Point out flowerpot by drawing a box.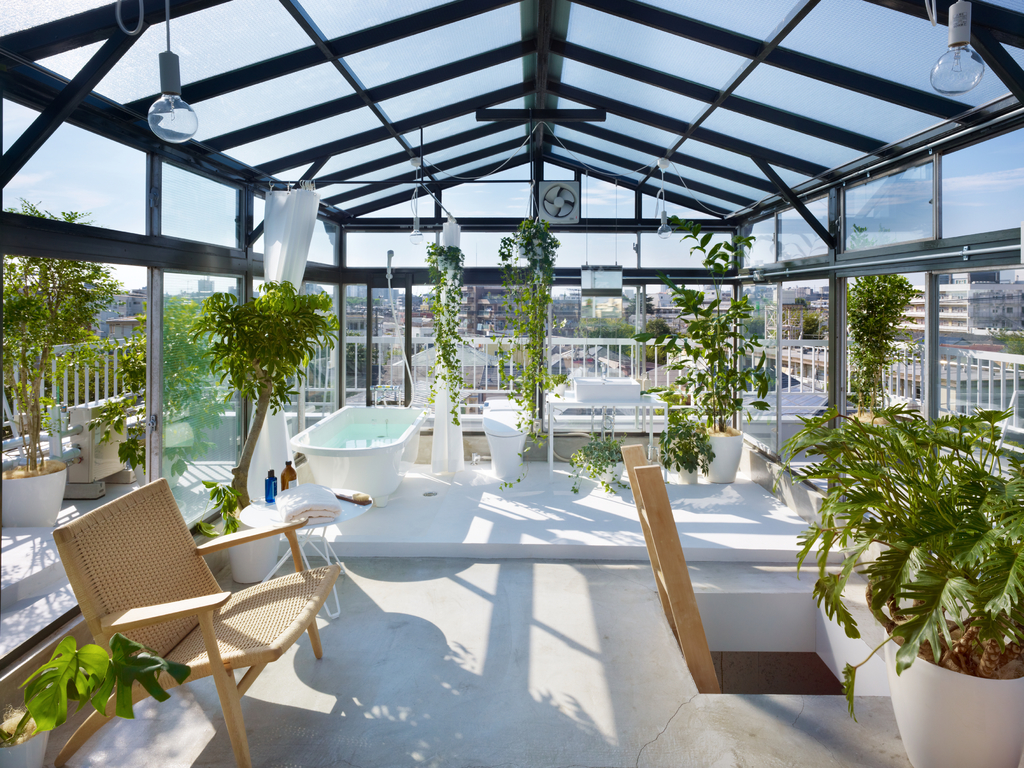
x1=883 y1=607 x2=1023 y2=767.
